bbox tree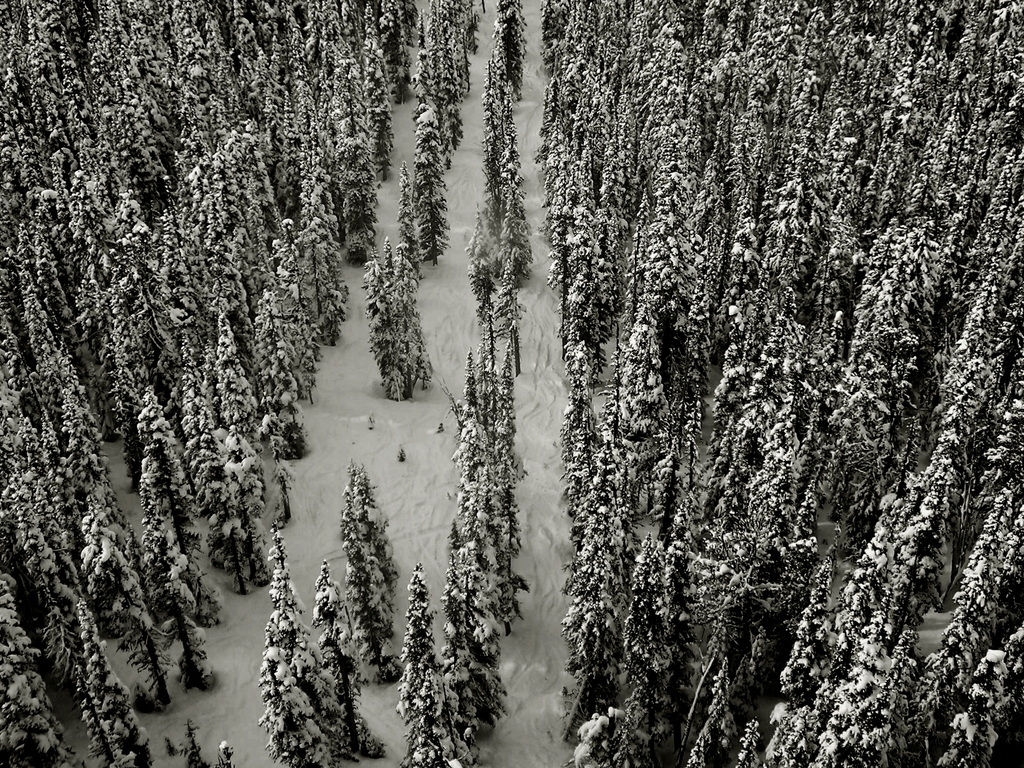
(x1=395, y1=561, x2=481, y2=767)
